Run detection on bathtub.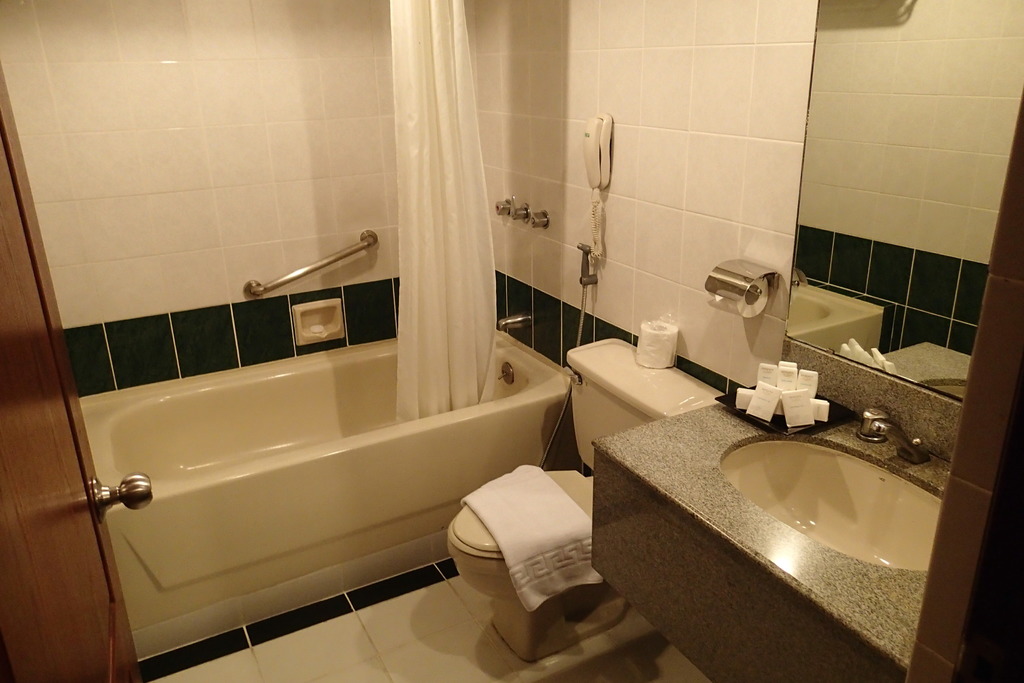
Result: (left=74, top=312, right=578, bottom=631).
